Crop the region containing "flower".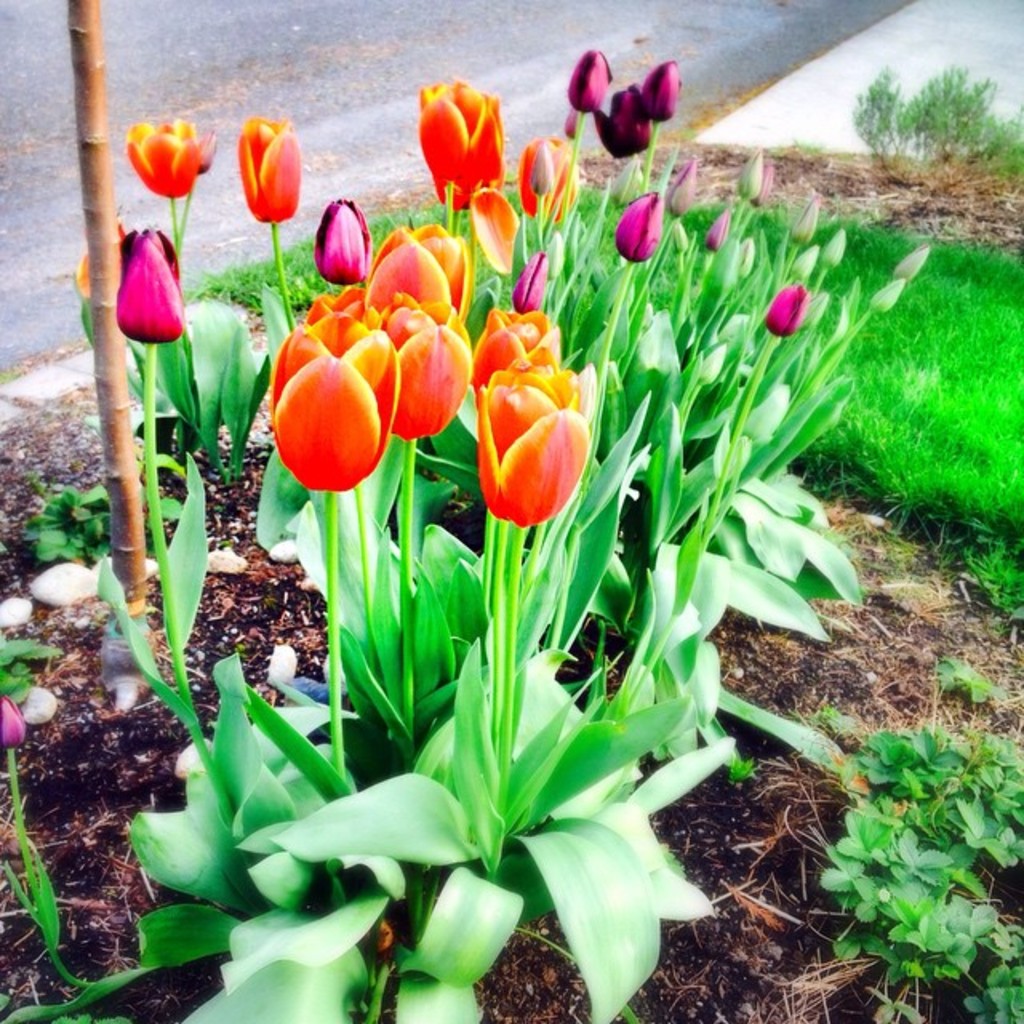
Crop region: <bbox>706, 214, 726, 251</bbox>.
